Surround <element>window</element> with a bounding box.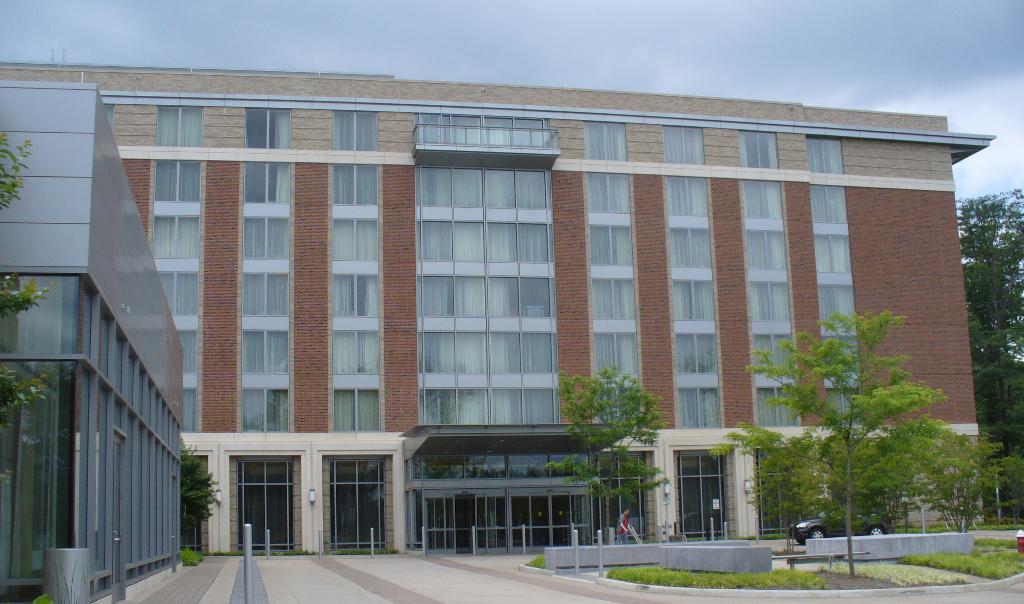
x1=820, y1=287, x2=858, y2=331.
